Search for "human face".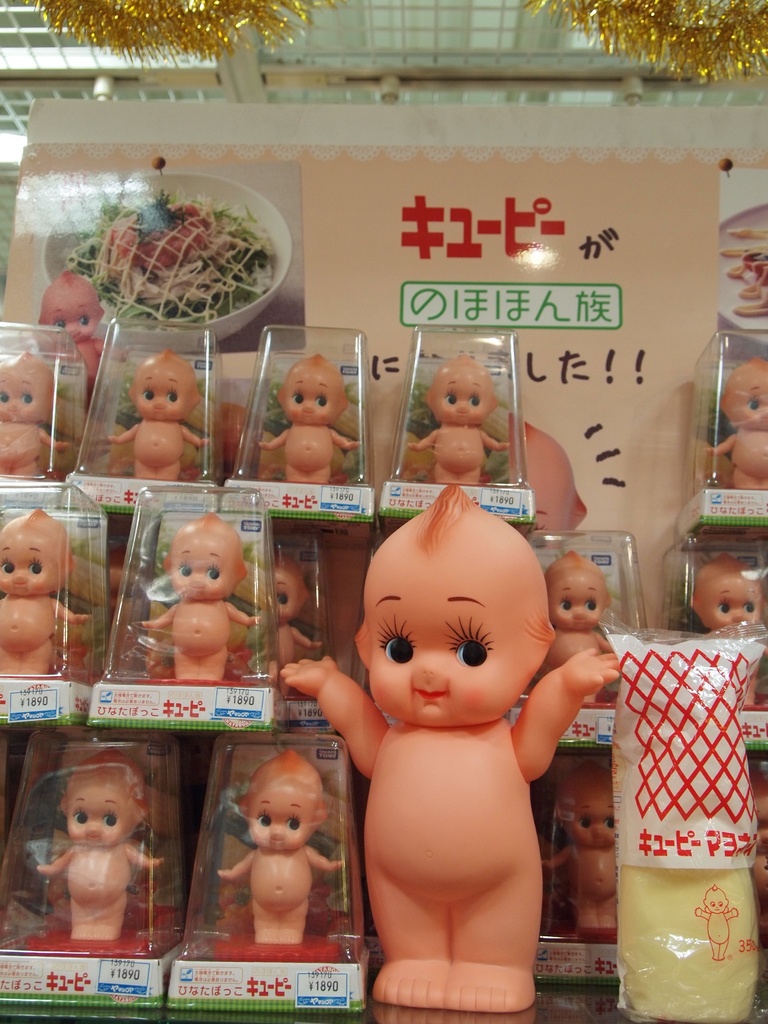
Found at [698,576,765,627].
